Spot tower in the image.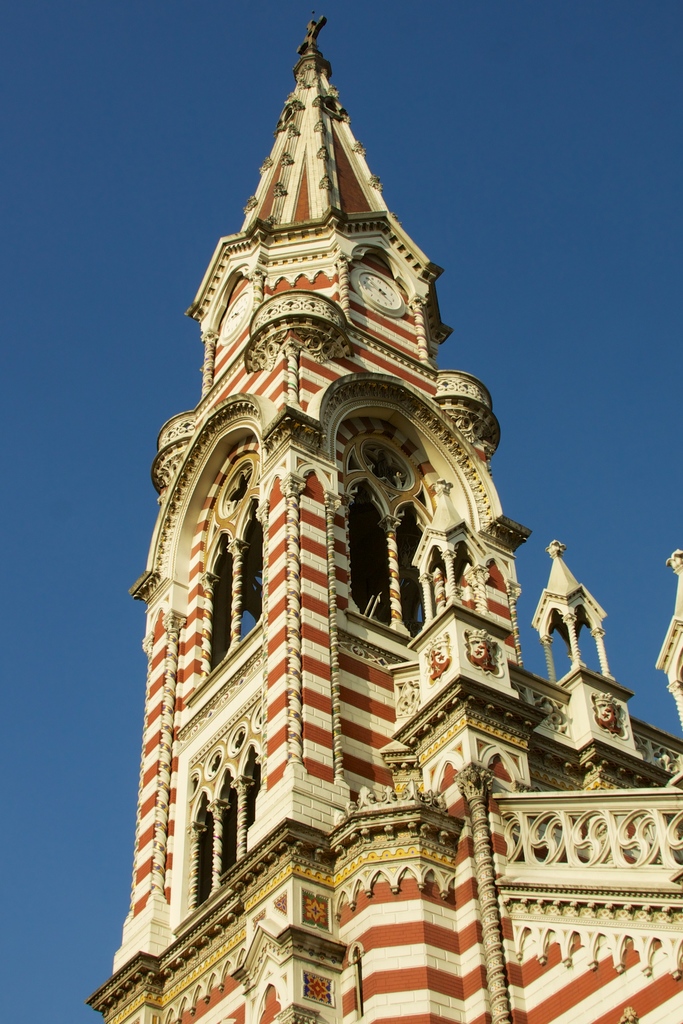
tower found at {"left": 160, "top": 15, "right": 509, "bottom": 687}.
